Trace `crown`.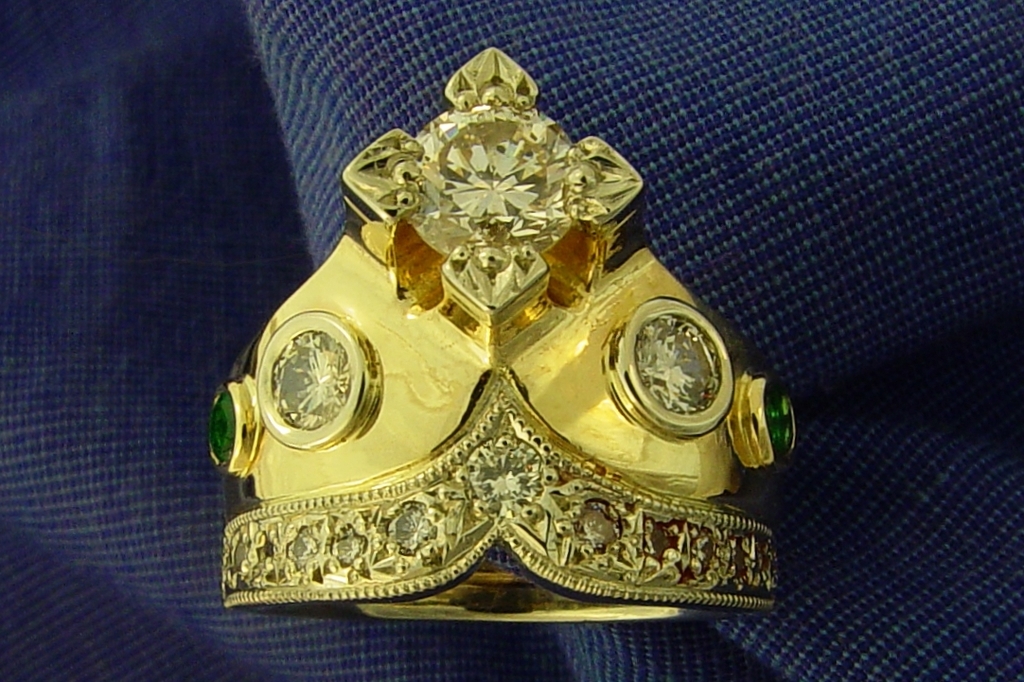
Traced to bbox=(203, 47, 798, 622).
